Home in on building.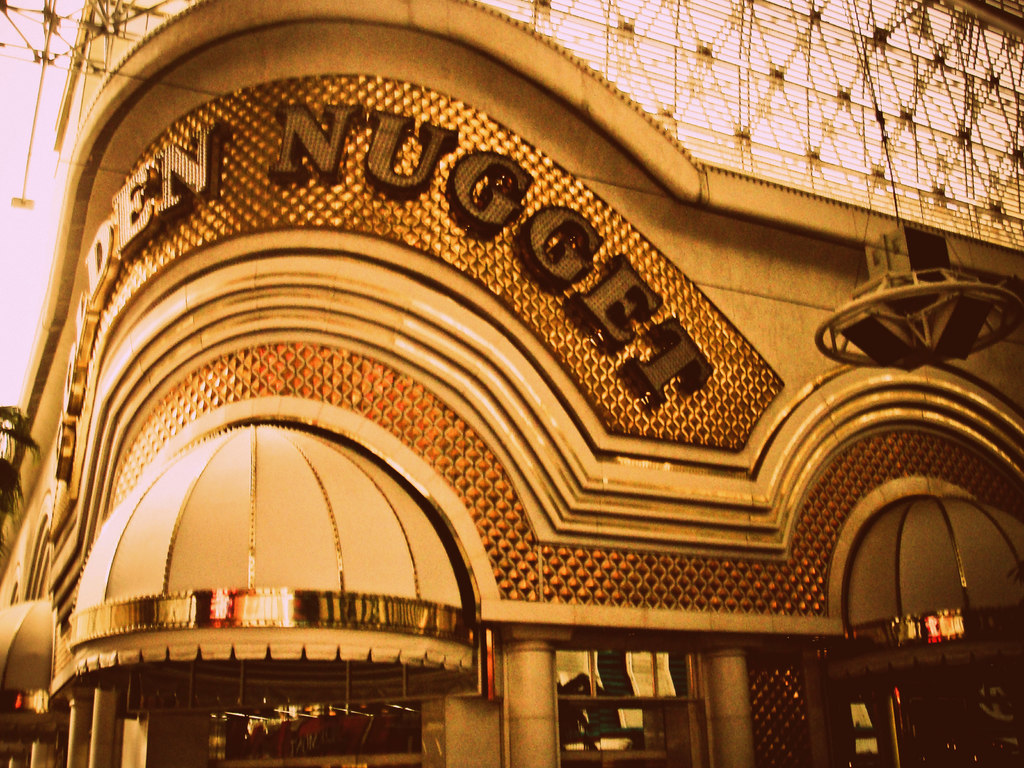
Homed in at <box>0,0,1023,767</box>.
